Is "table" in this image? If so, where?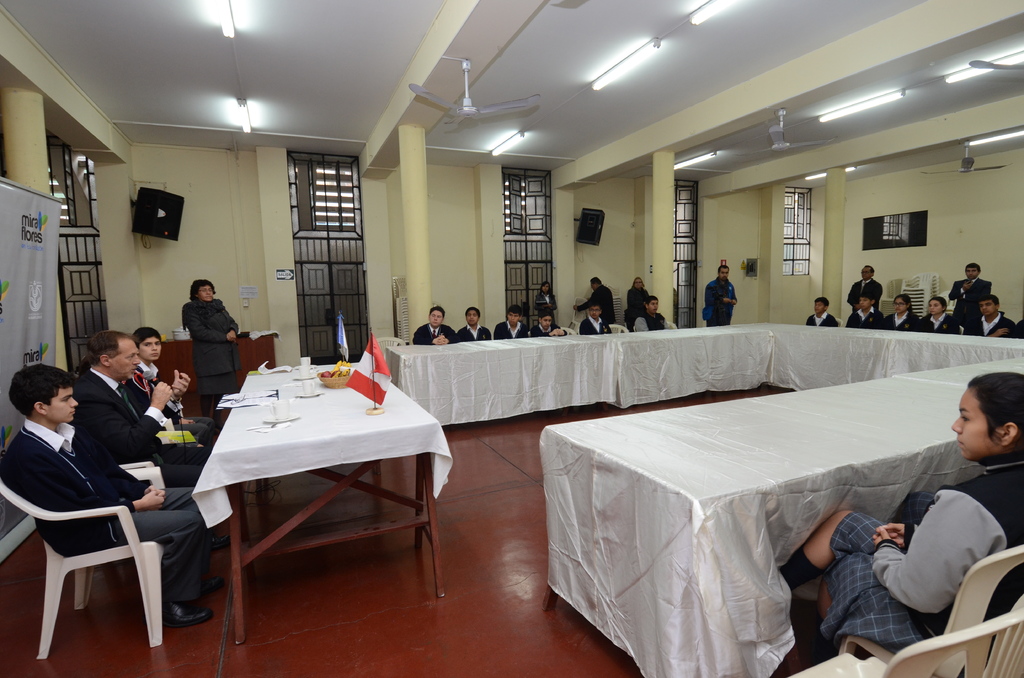
Yes, at <bbox>385, 319, 1023, 677</bbox>.
